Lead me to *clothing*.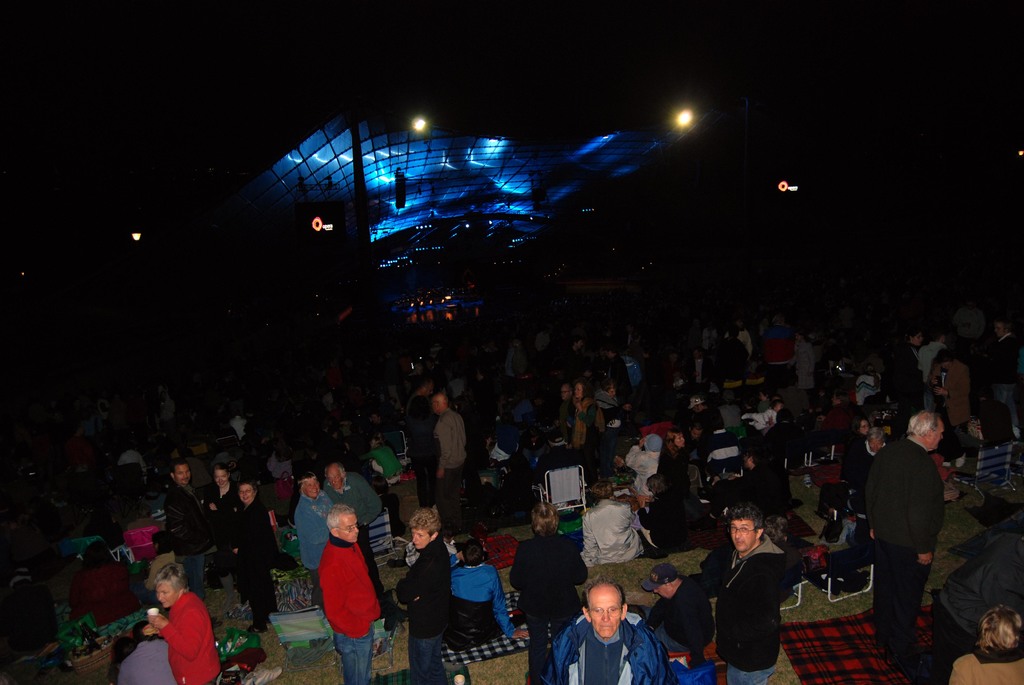
Lead to bbox=[71, 567, 143, 628].
